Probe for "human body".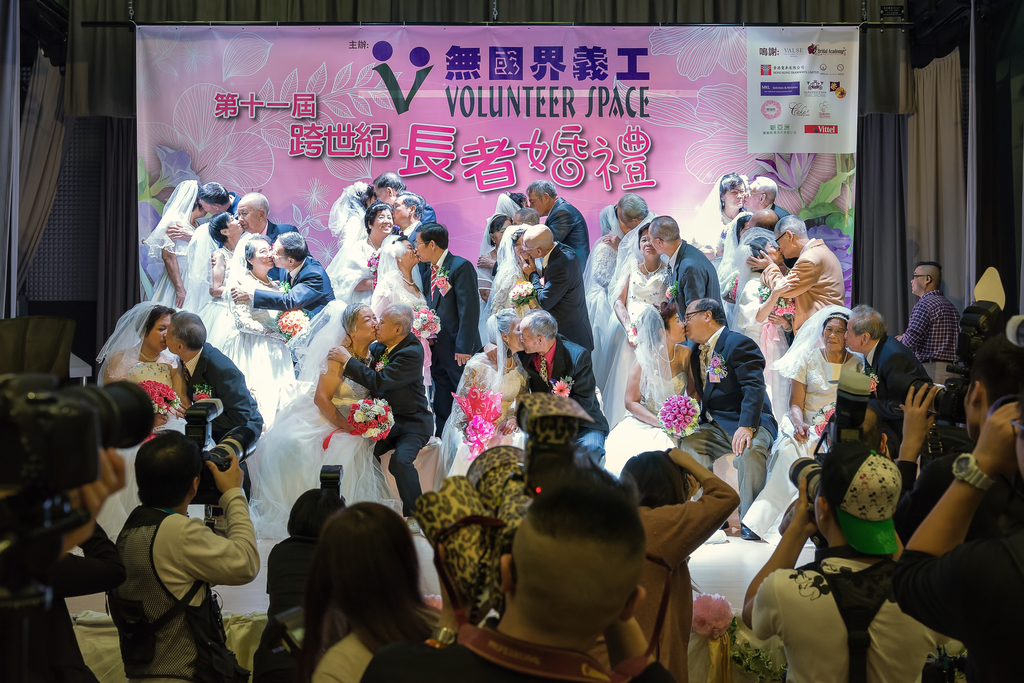
Probe result: bbox=[515, 221, 596, 355].
